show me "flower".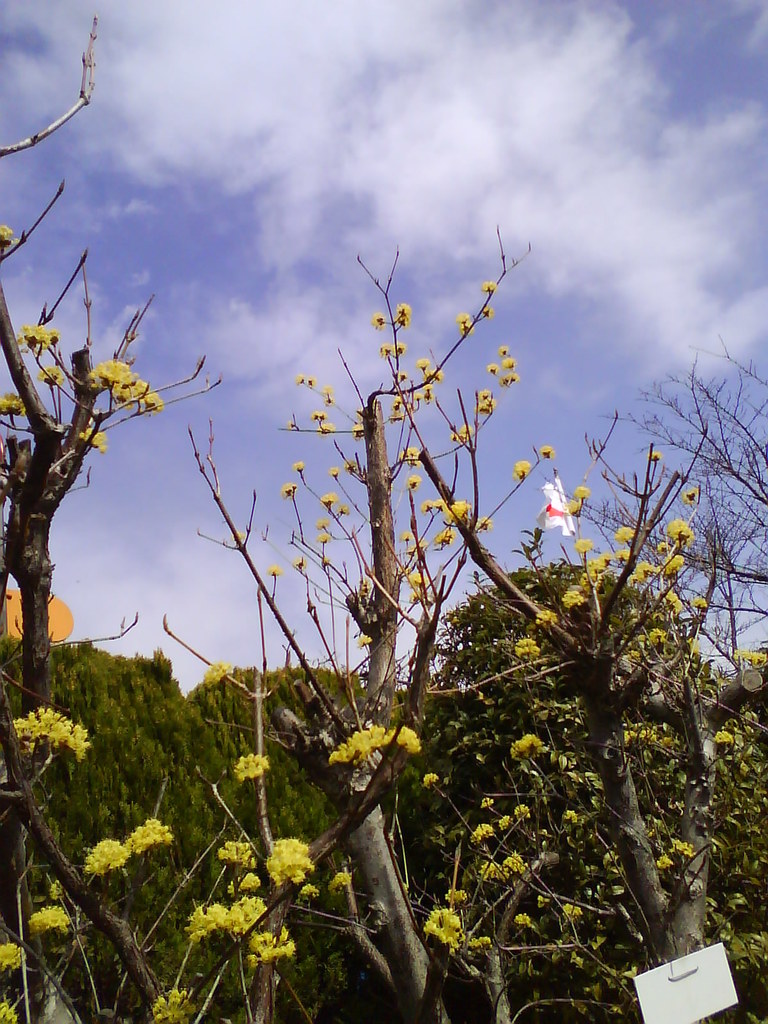
"flower" is here: 338 506 352 516.
